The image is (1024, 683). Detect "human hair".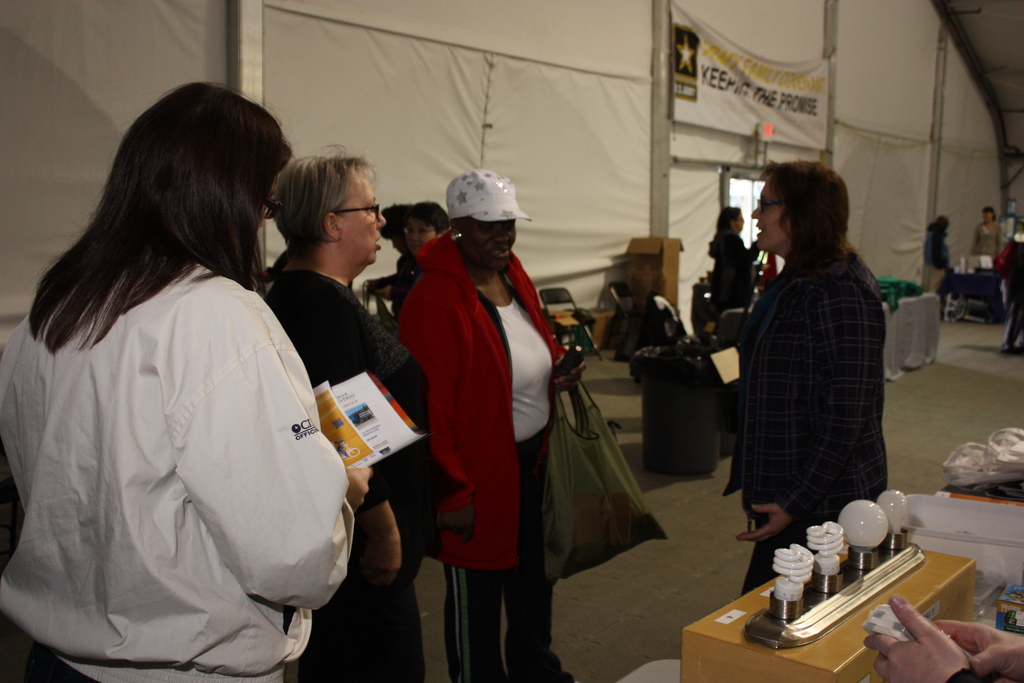
Detection: Rect(28, 79, 298, 349).
